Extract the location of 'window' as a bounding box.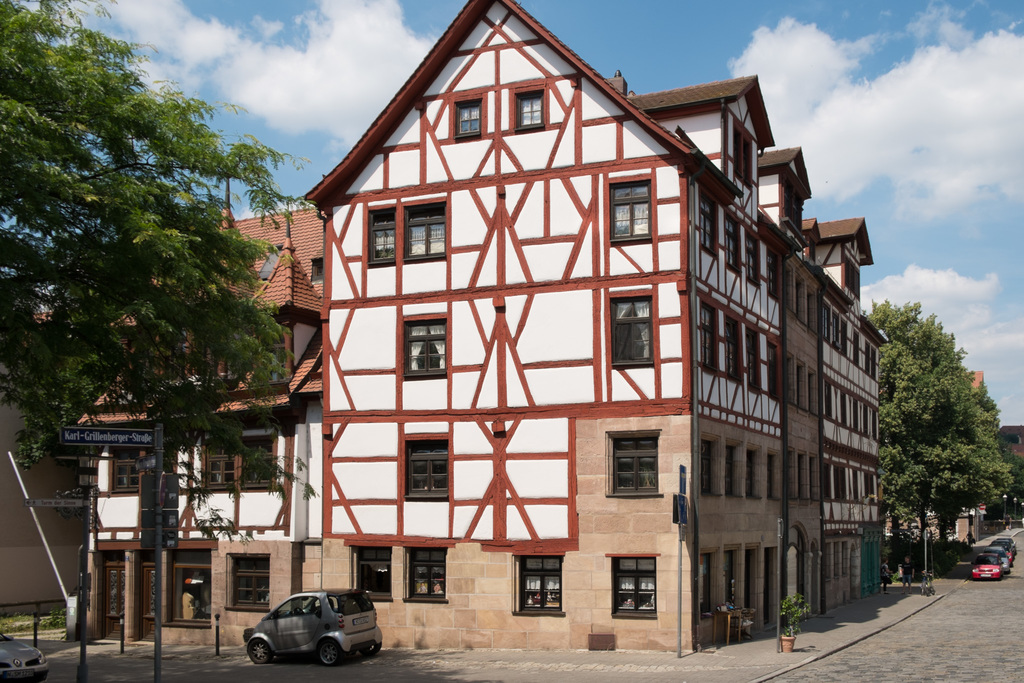
404:432:452:501.
